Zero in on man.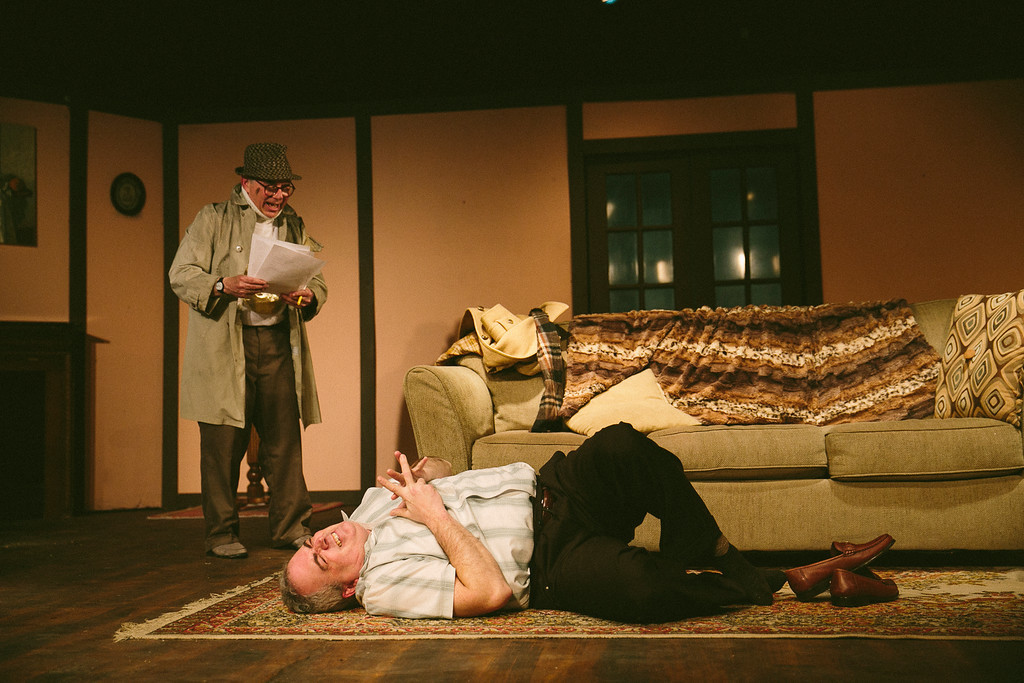
Zeroed in: (x1=279, y1=422, x2=791, y2=623).
